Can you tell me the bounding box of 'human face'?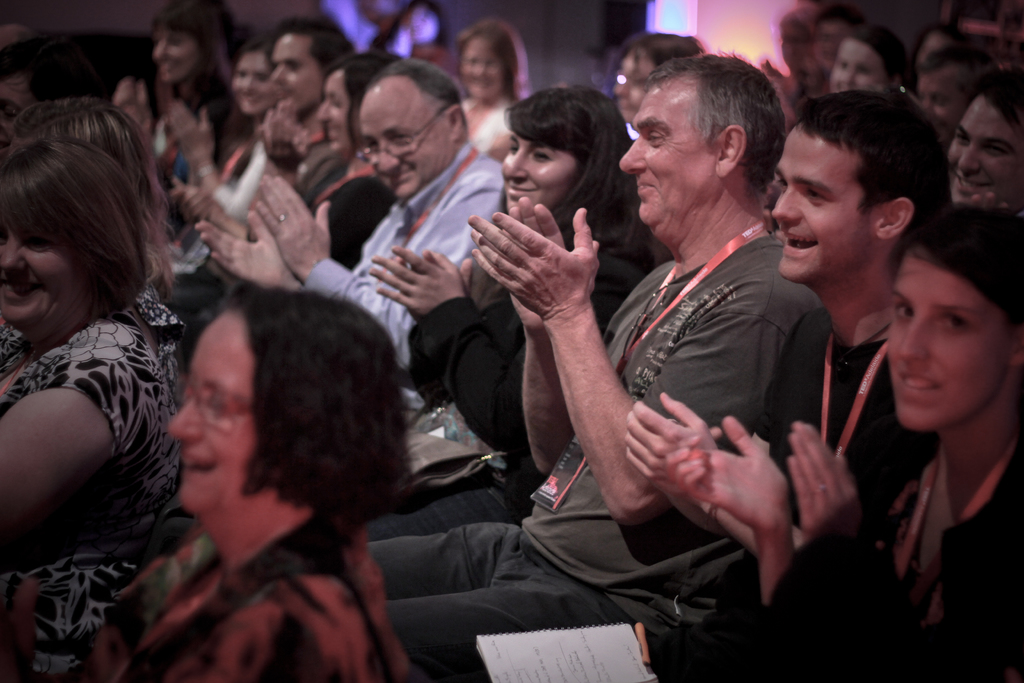
{"left": 835, "top": 44, "right": 888, "bottom": 95}.
